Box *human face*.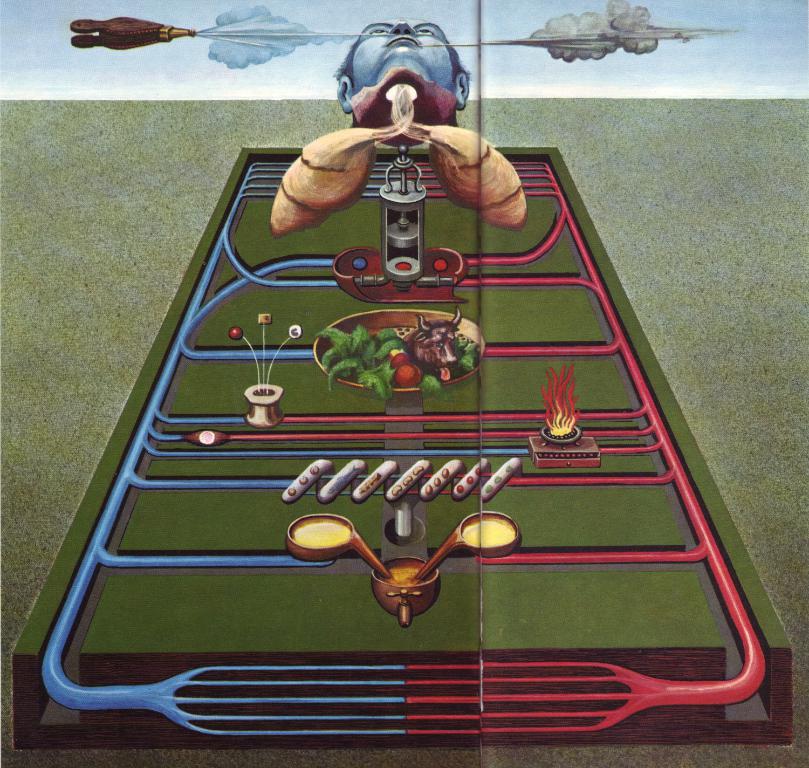
bbox=[348, 13, 462, 79].
